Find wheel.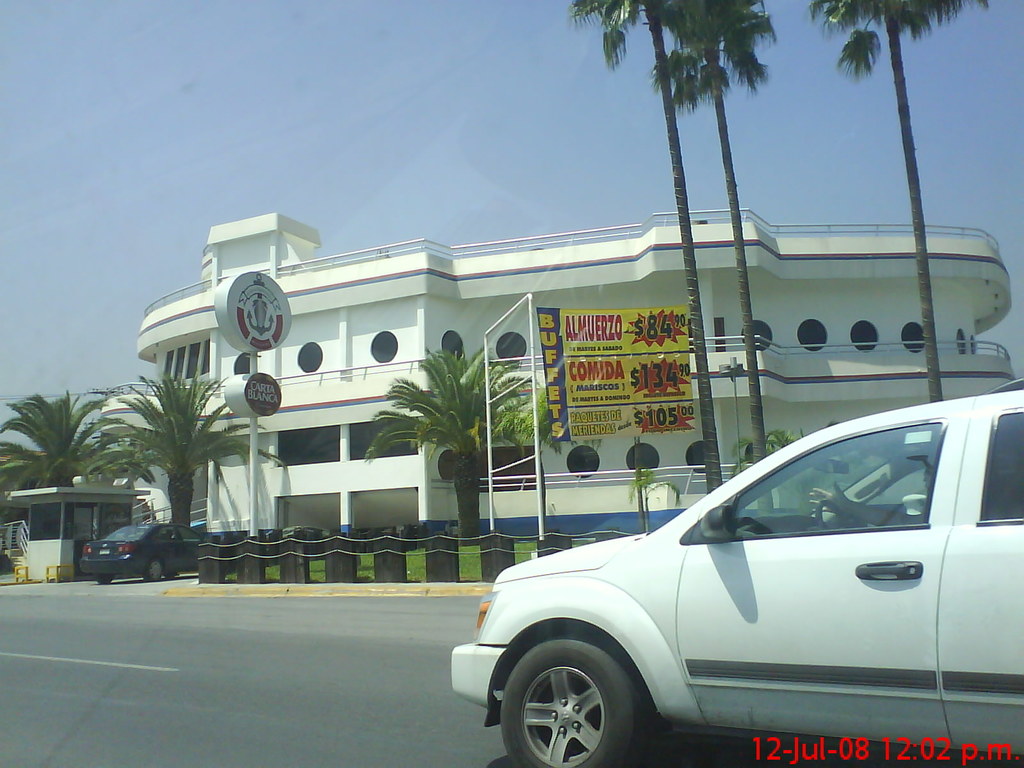
96:574:112:589.
